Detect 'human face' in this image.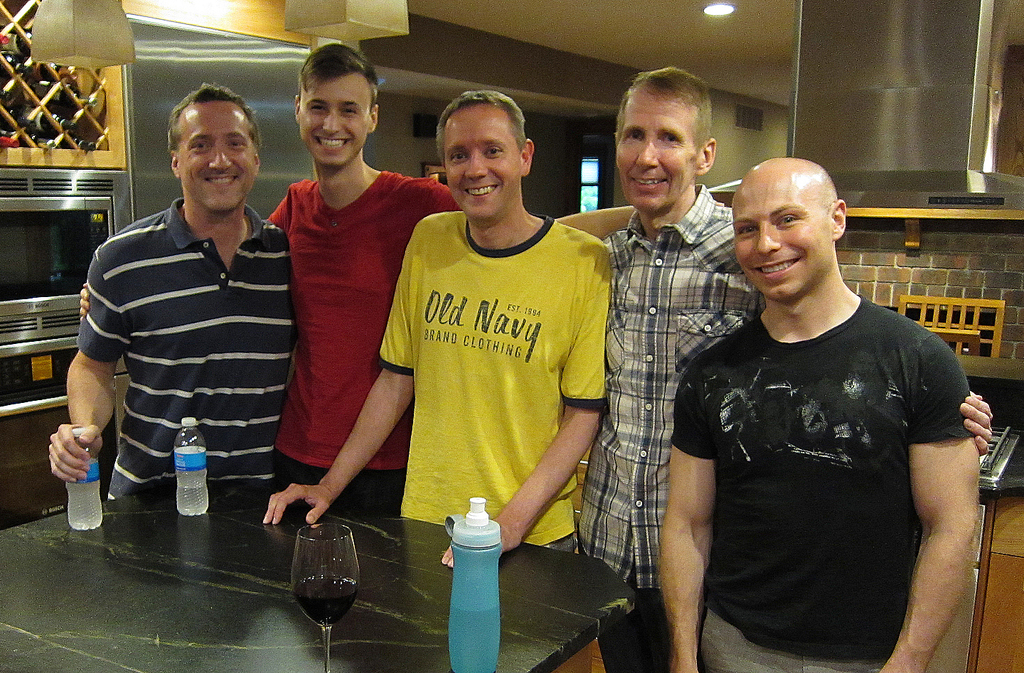
Detection: [176, 104, 255, 211].
